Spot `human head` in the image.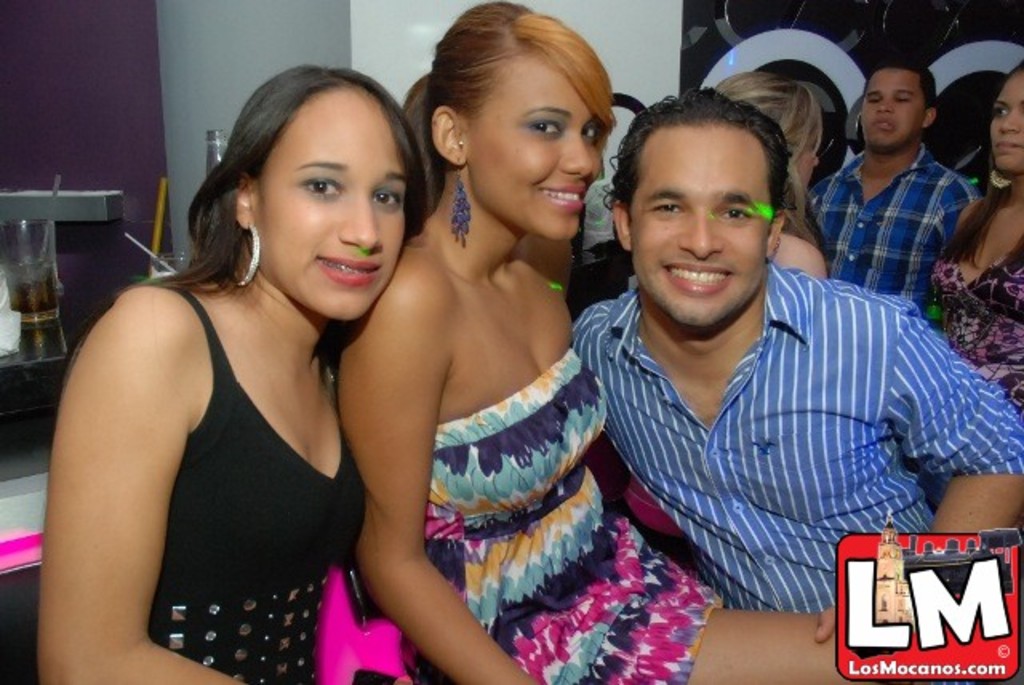
`human head` found at [602, 86, 782, 326].
